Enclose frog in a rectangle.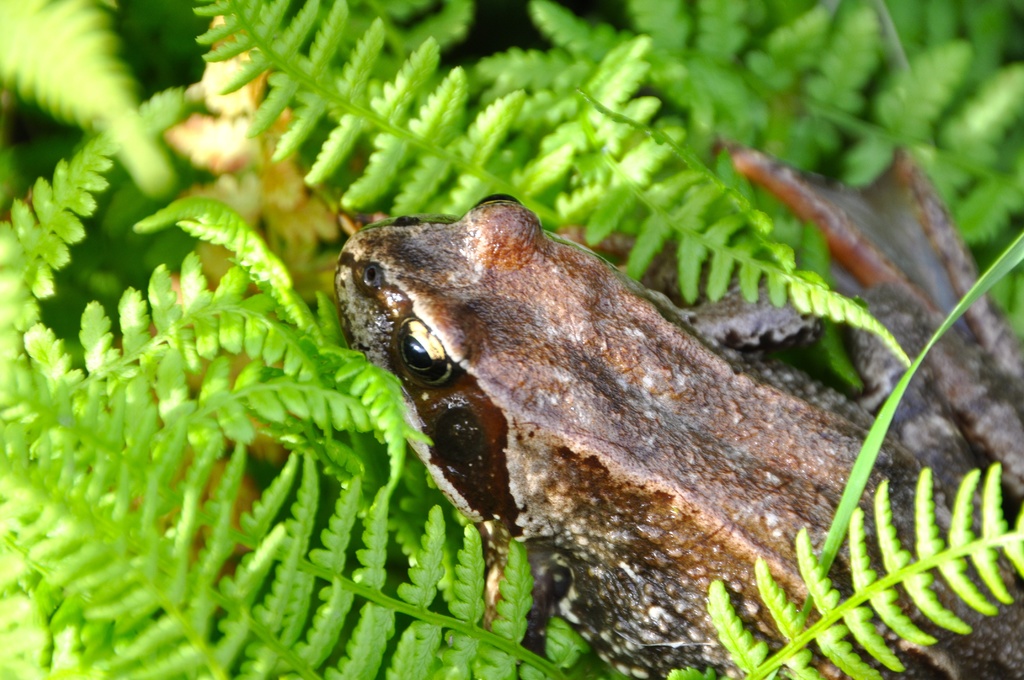
[334, 190, 1023, 679].
